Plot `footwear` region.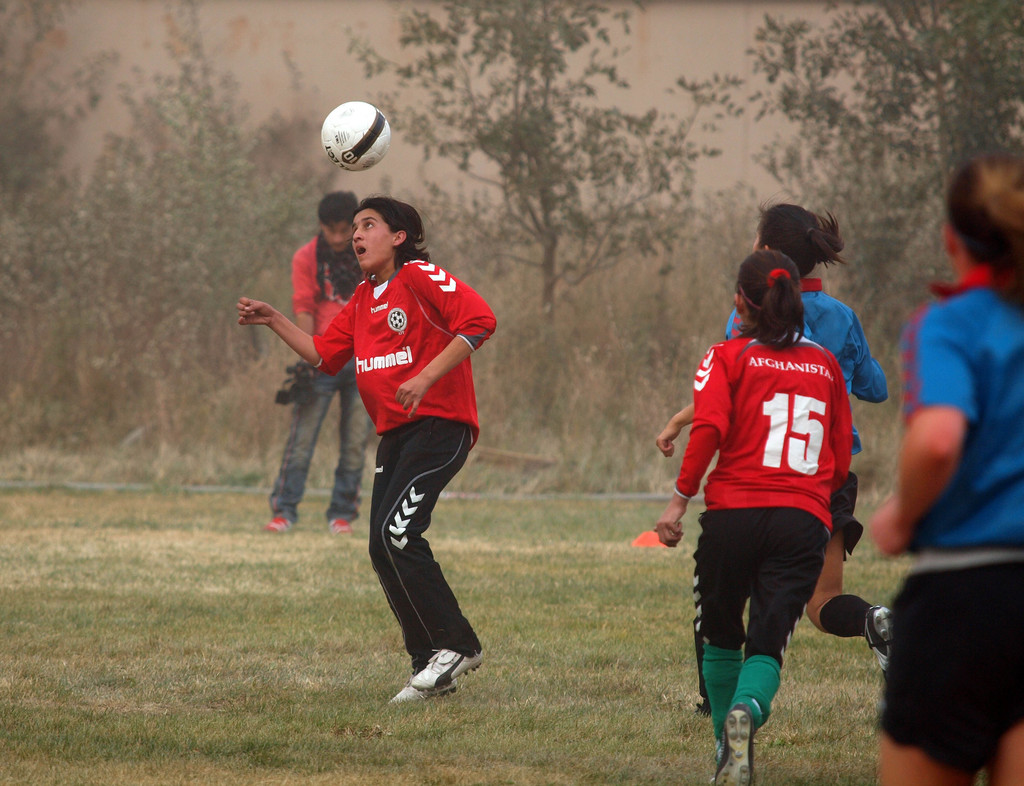
Plotted at select_region(712, 706, 758, 785).
